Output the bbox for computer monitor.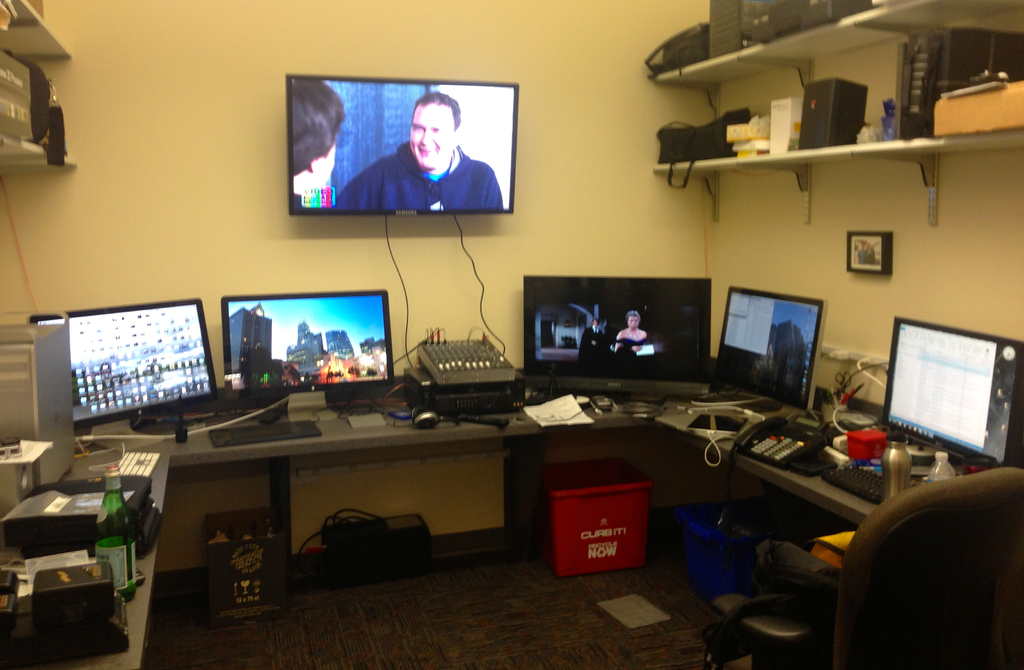
BBox(209, 289, 400, 391).
